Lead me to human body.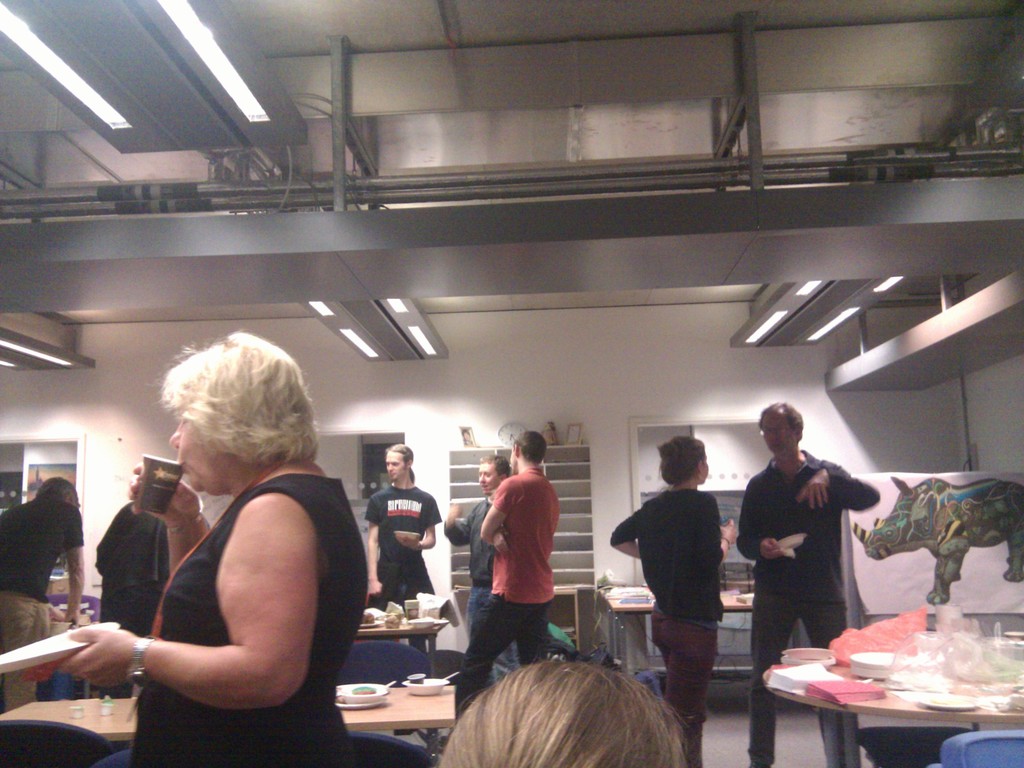
Lead to left=74, top=369, right=343, bottom=746.
